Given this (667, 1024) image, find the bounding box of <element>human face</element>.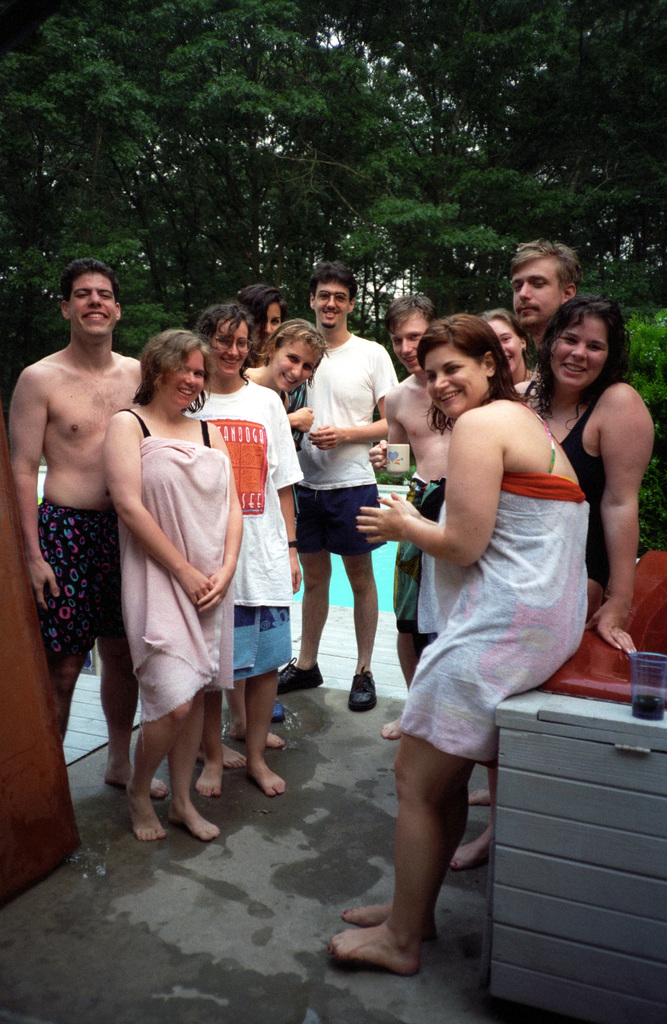
[left=65, top=271, right=119, bottom=339].
